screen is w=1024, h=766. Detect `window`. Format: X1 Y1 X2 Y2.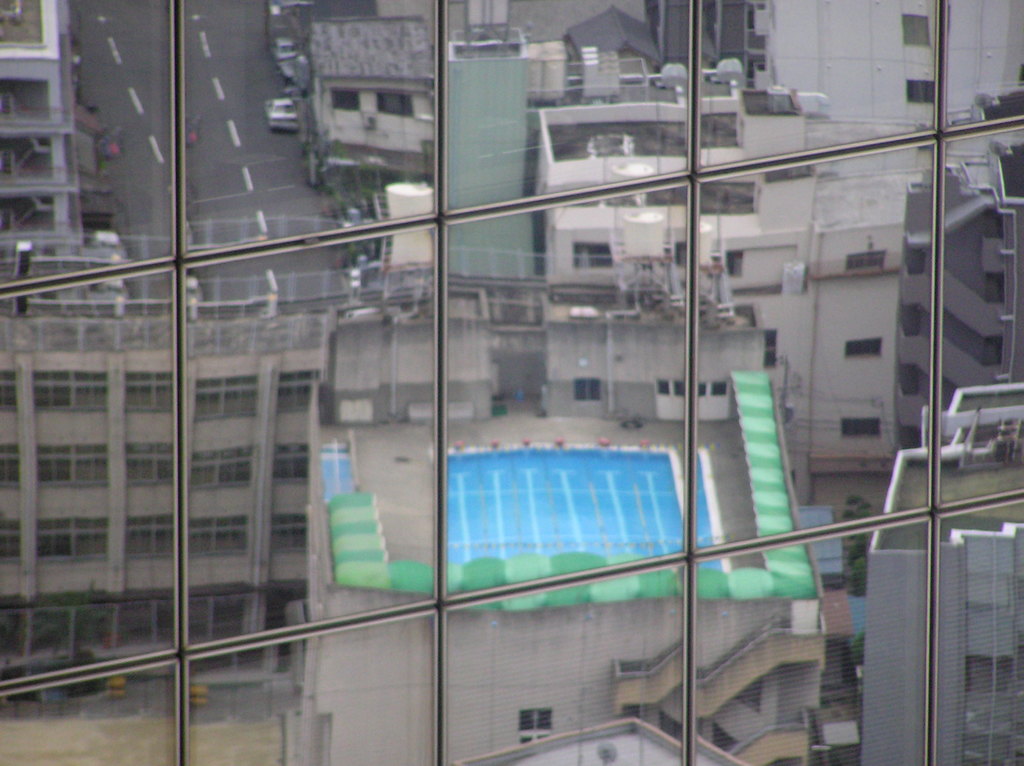
572 246 612 268.
